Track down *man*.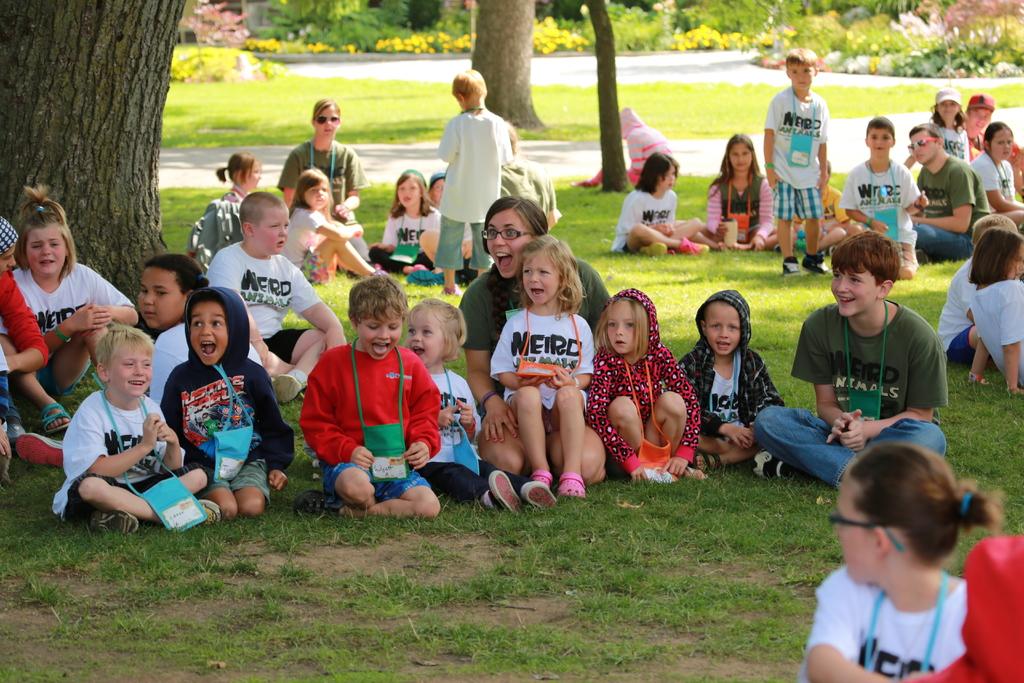
Tracked to [908, 118, 993, 266].
